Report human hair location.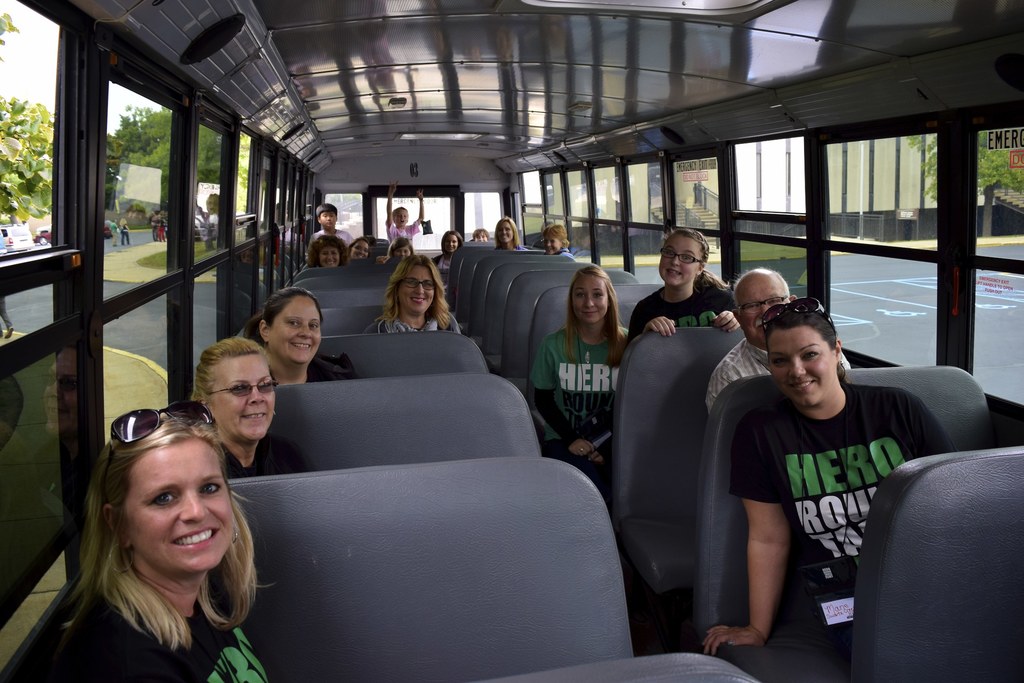
Report: locate(732, 265, 748, 307).
